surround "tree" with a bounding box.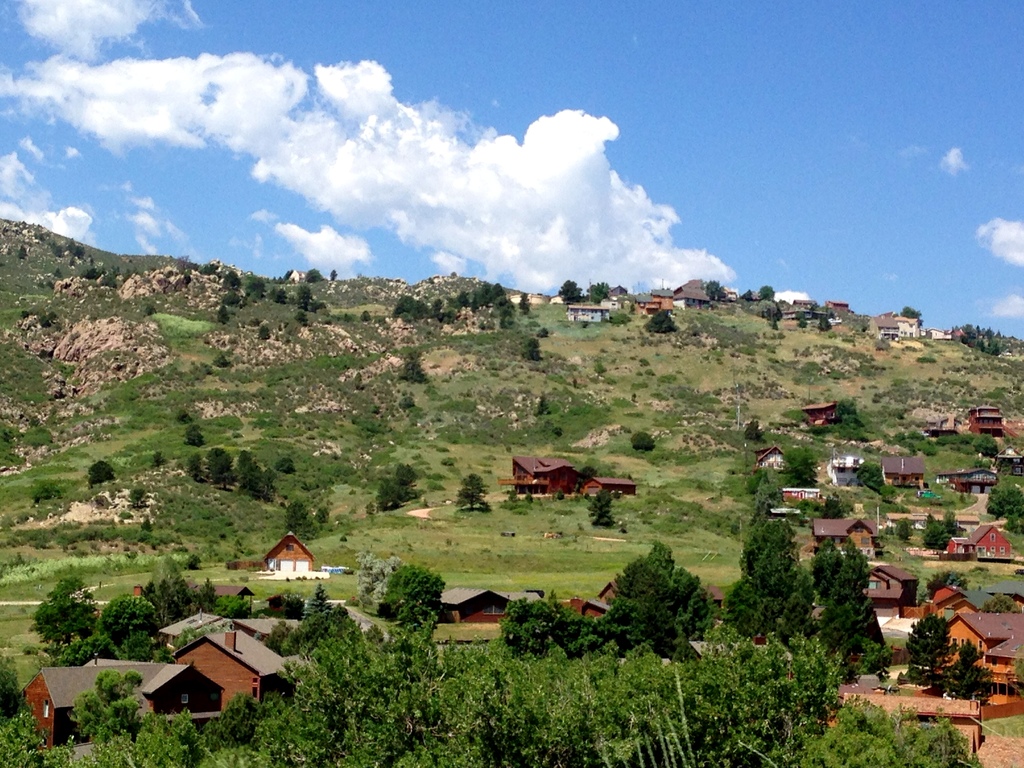
x1=805, y1=390, x2=870, y2=442.
